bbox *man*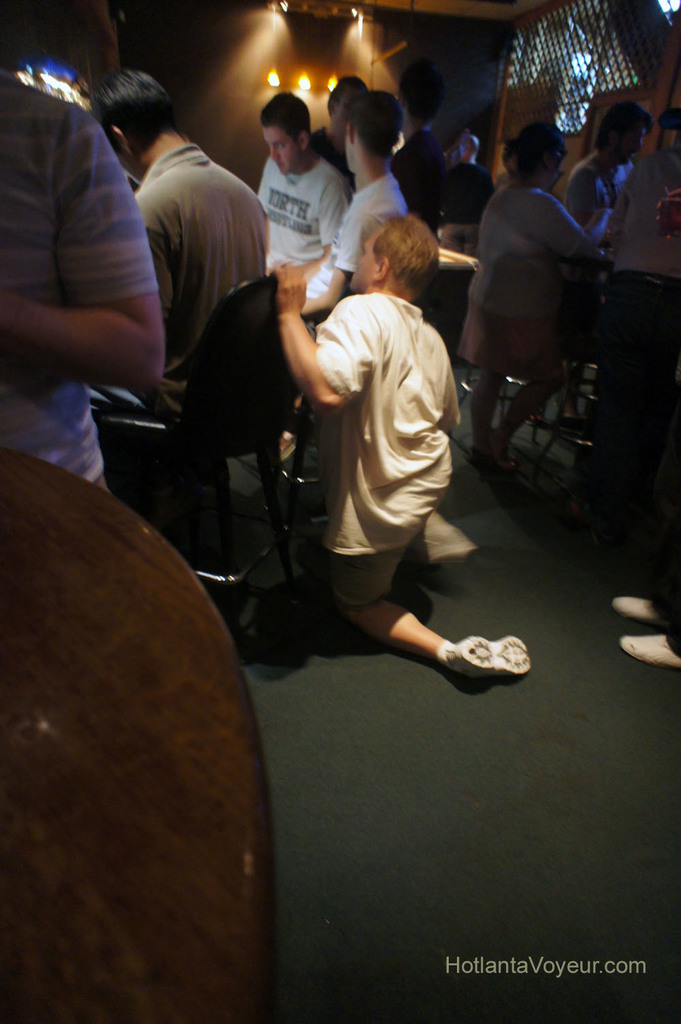
84 65 262 419
